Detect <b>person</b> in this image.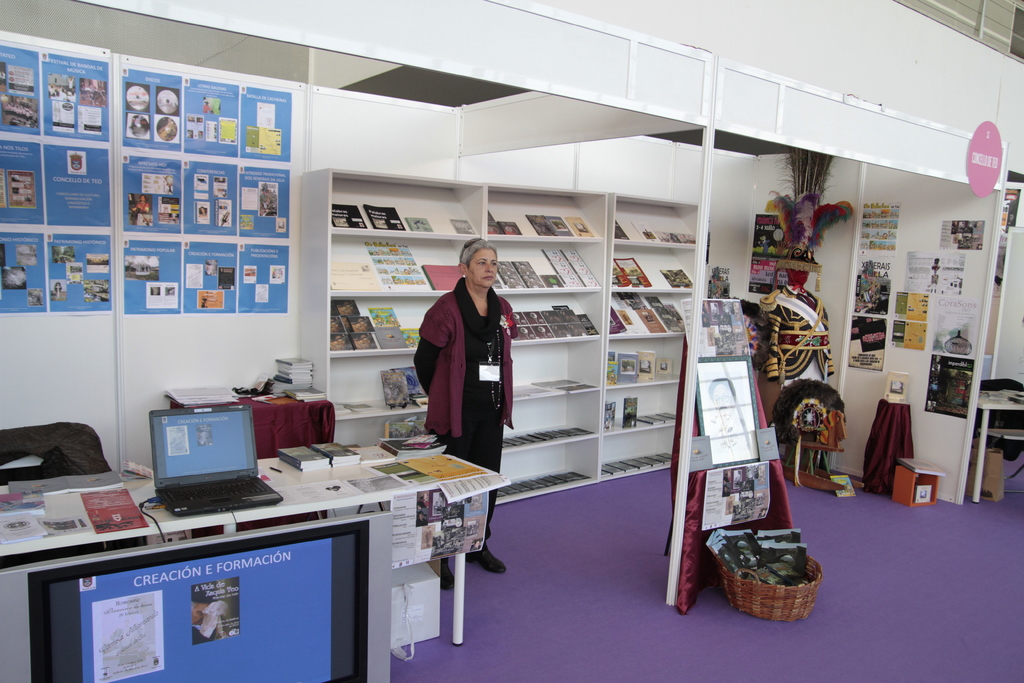
Detection: 190:579:229:645.
